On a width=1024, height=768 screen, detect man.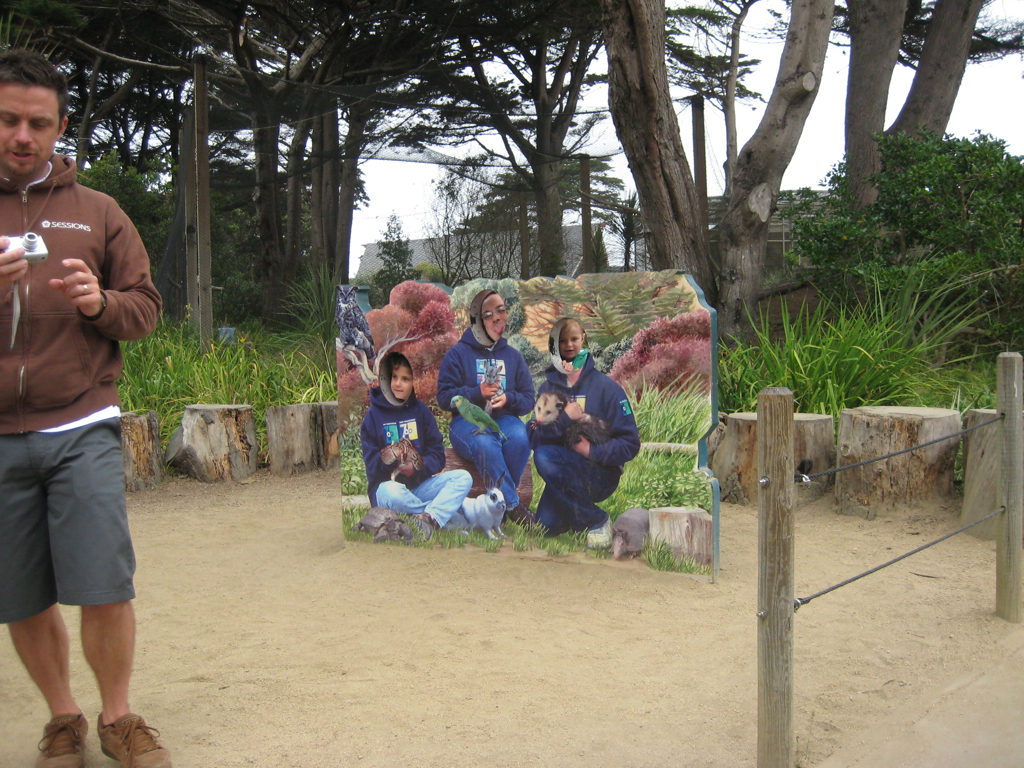
[3,65,173,760].
